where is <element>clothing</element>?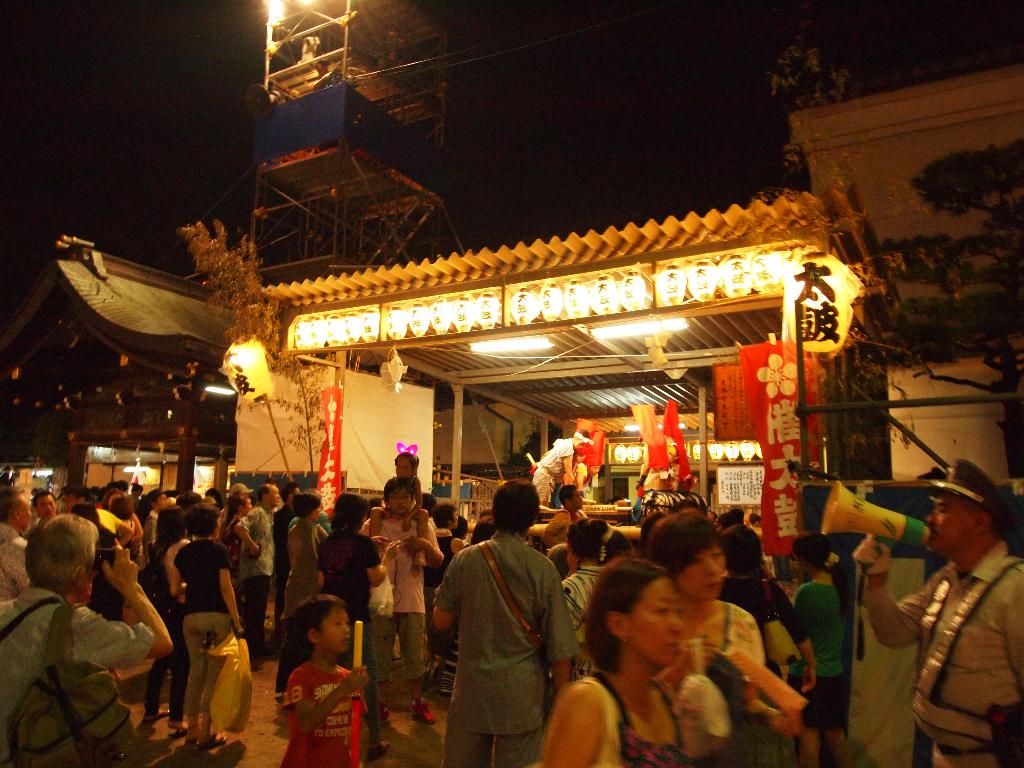
[84,527,118,617].
